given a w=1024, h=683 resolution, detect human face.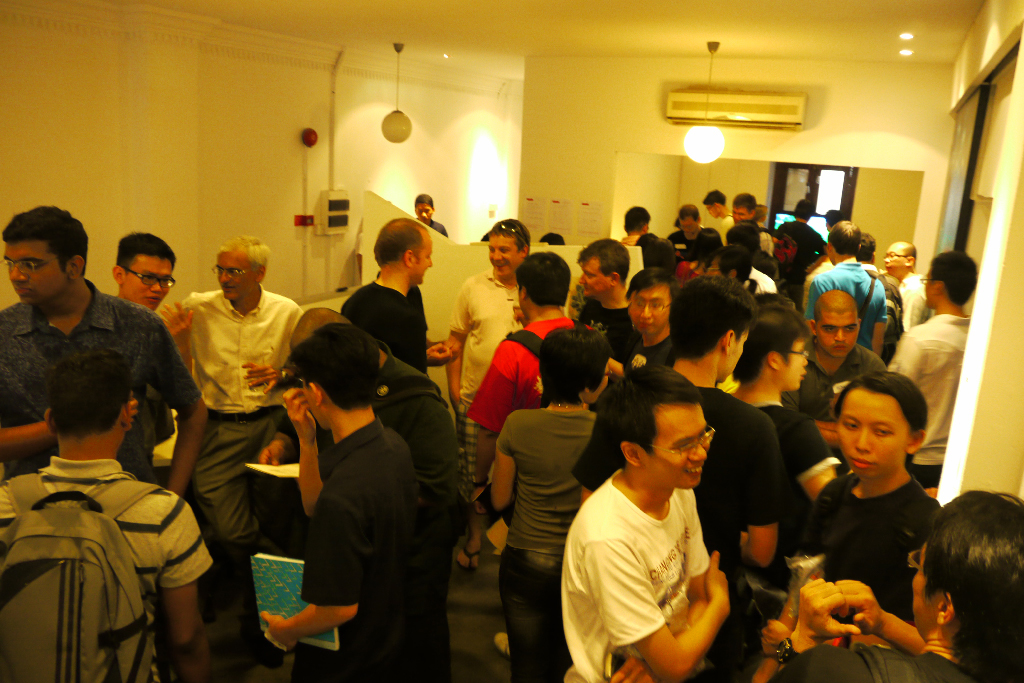
rect(581, 263, 613, 295).
